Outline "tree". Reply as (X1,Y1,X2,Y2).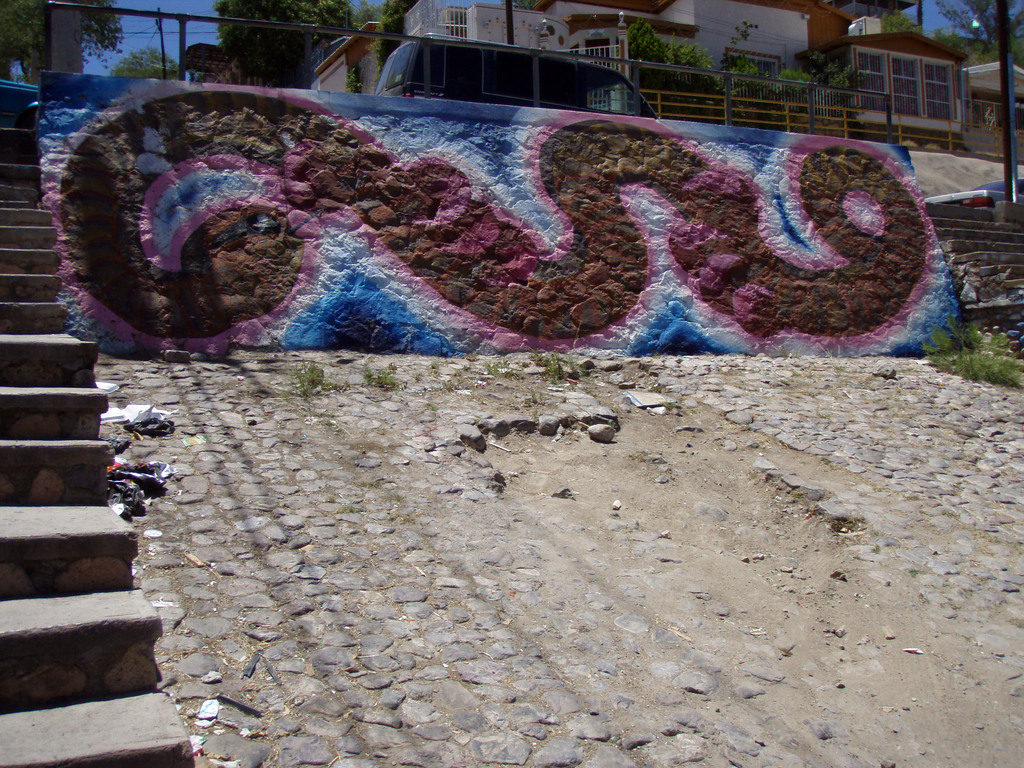
(616,11,680,96).
